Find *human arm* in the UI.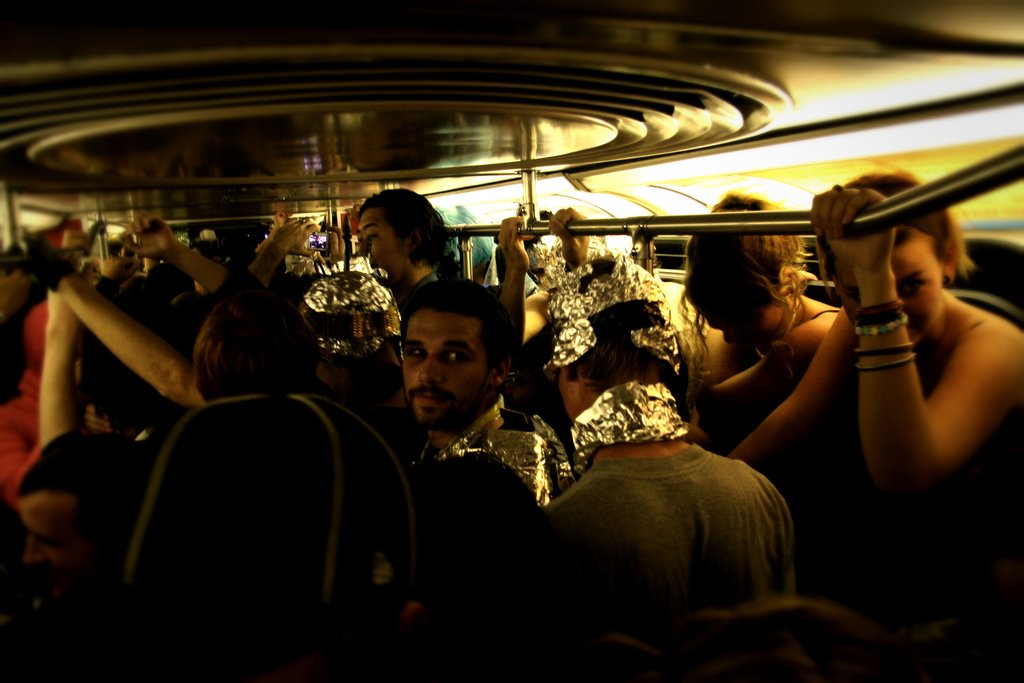
UI element at <region>315, 226, 351, 265</region>.
